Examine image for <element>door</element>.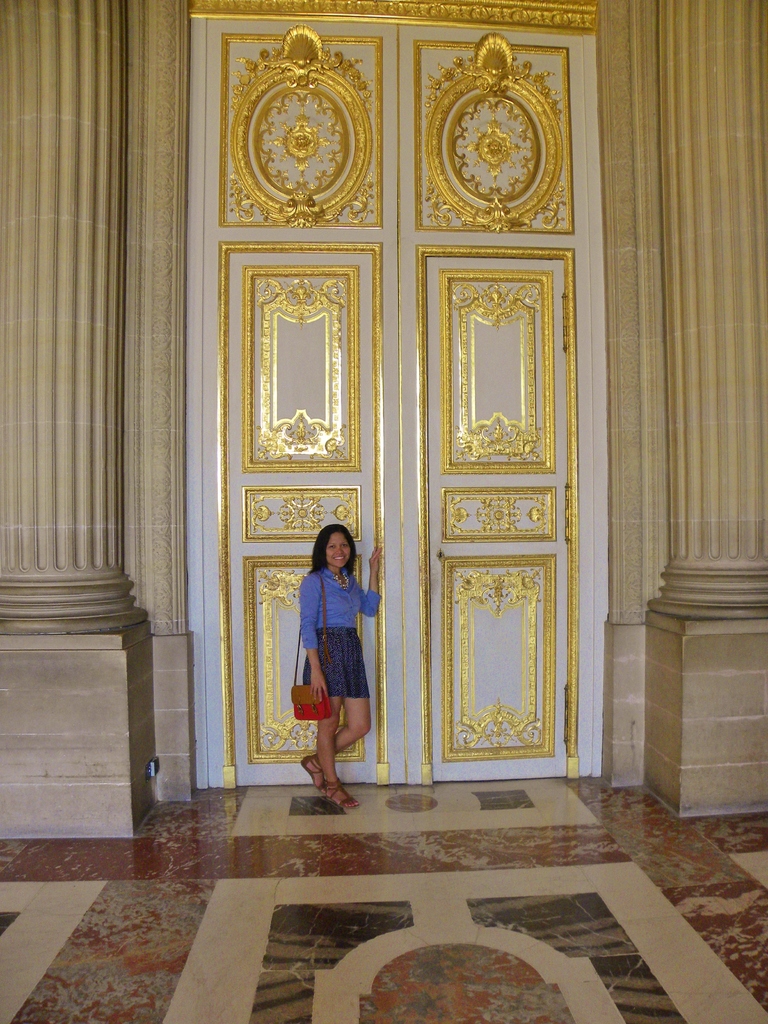
Examination result: 179,17,604,787.
